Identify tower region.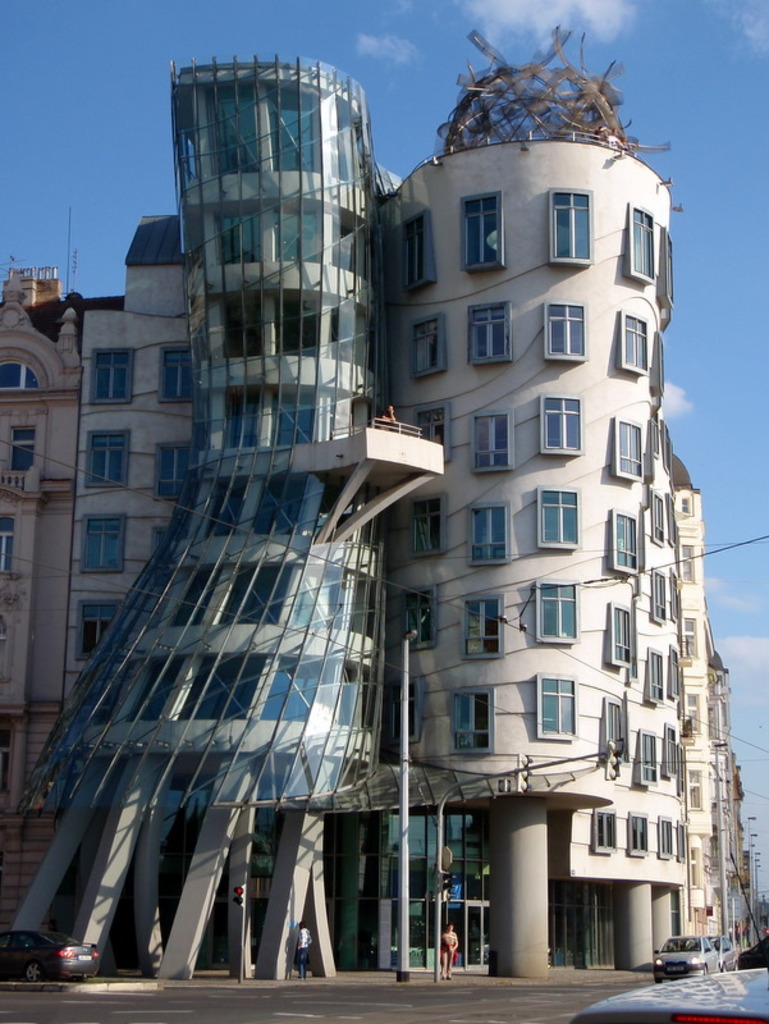
Region: 6:79:389:983.
